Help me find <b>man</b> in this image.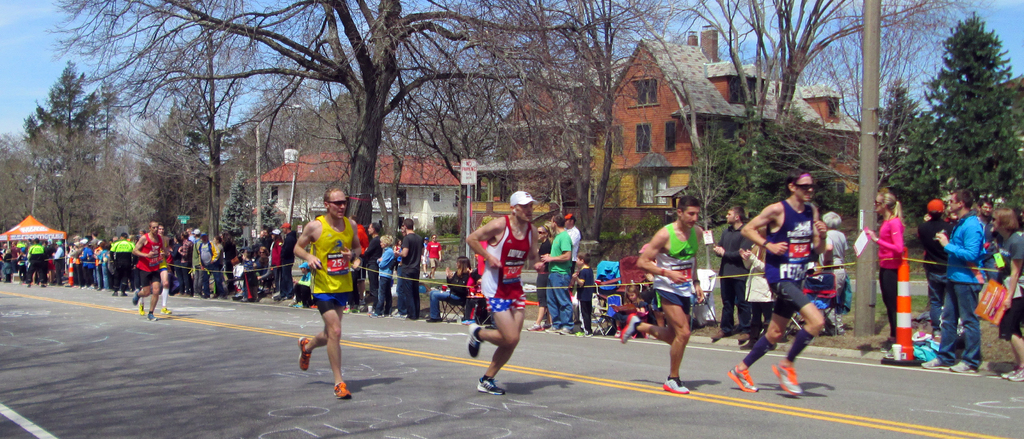
Found it: box(540, 213, 576, 335).
